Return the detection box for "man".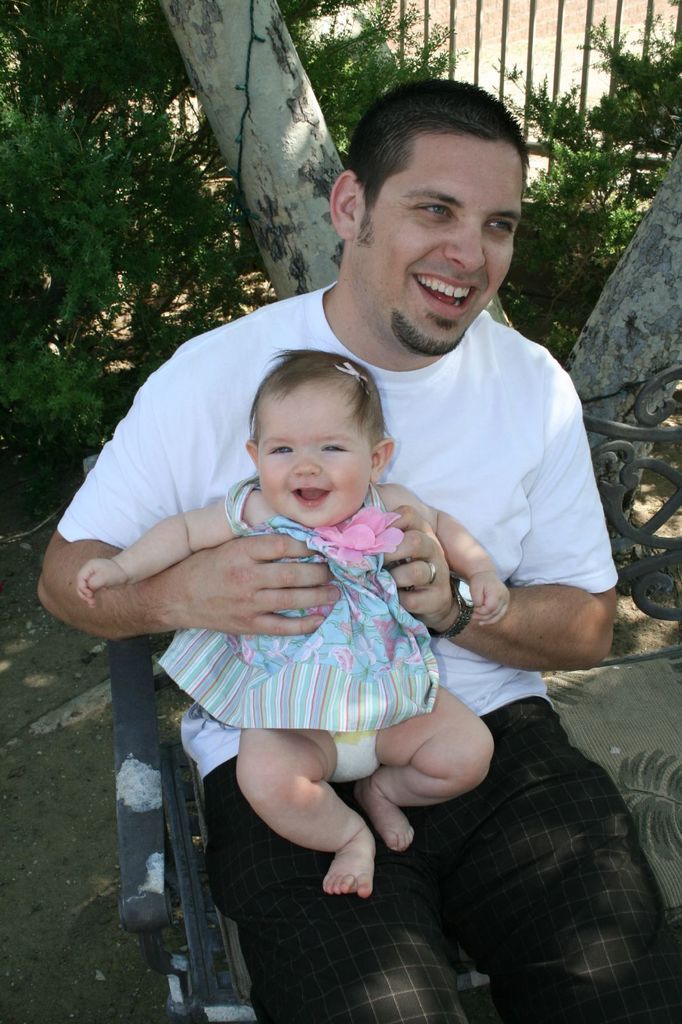
Rect(125, 143, 617, 980).
